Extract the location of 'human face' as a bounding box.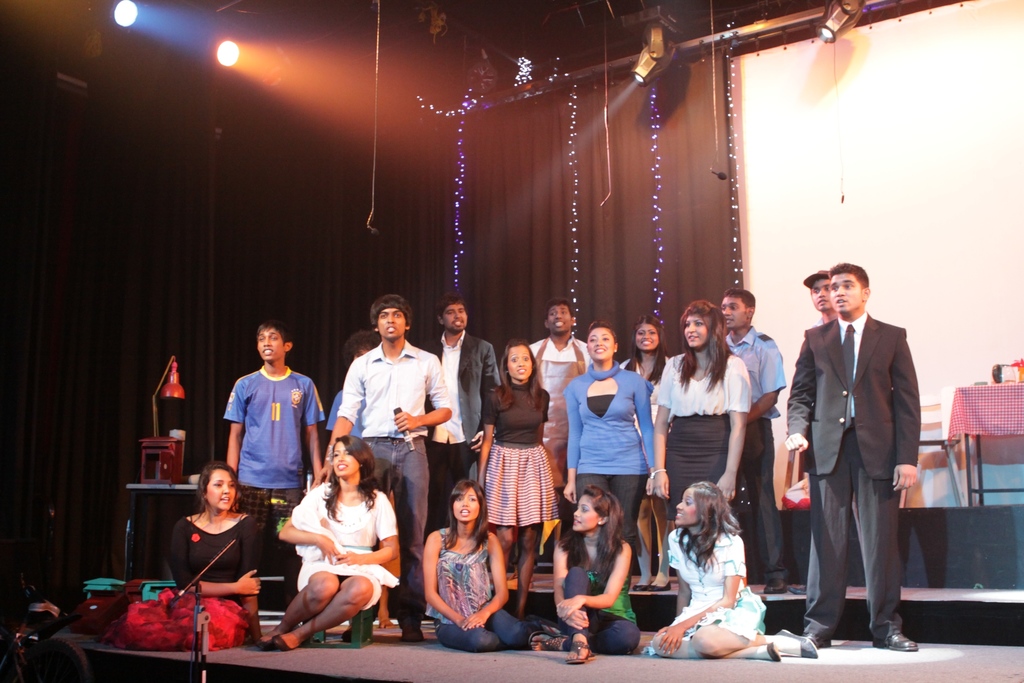
<region>684, 311, 709, 345</region>.
